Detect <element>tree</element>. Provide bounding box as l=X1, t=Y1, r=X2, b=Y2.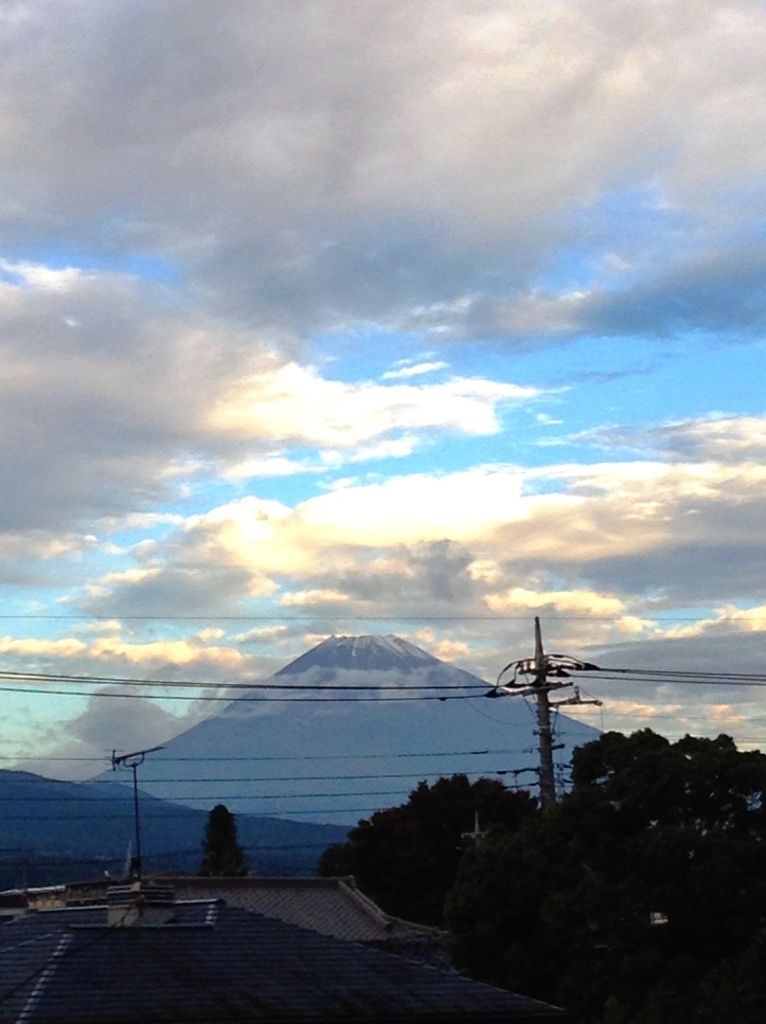
l=514, t=724, r=665, b=957.
